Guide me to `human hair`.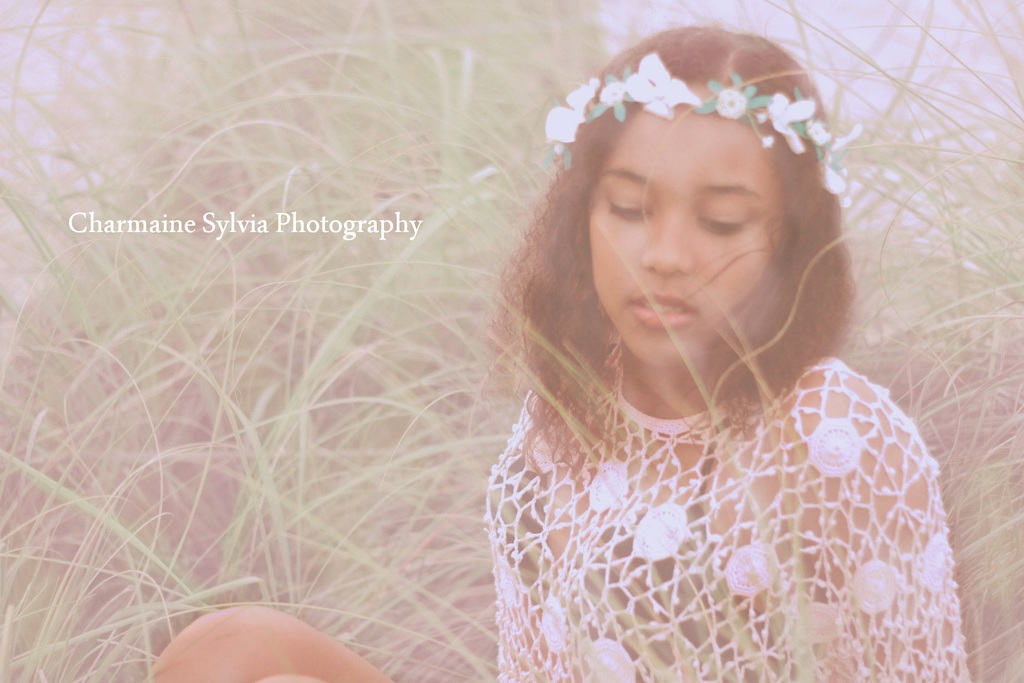
Guidance: 490/81/856/442.
